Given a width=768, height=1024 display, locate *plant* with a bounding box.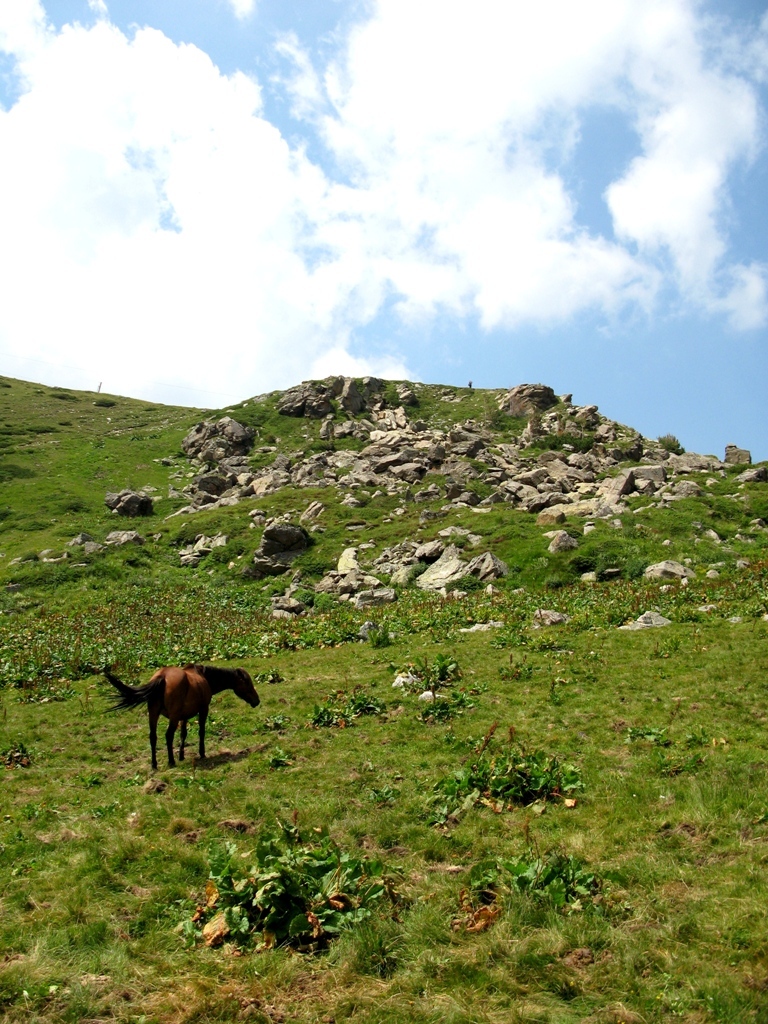
Located: <region>465, 830, 603, 921</region>.
